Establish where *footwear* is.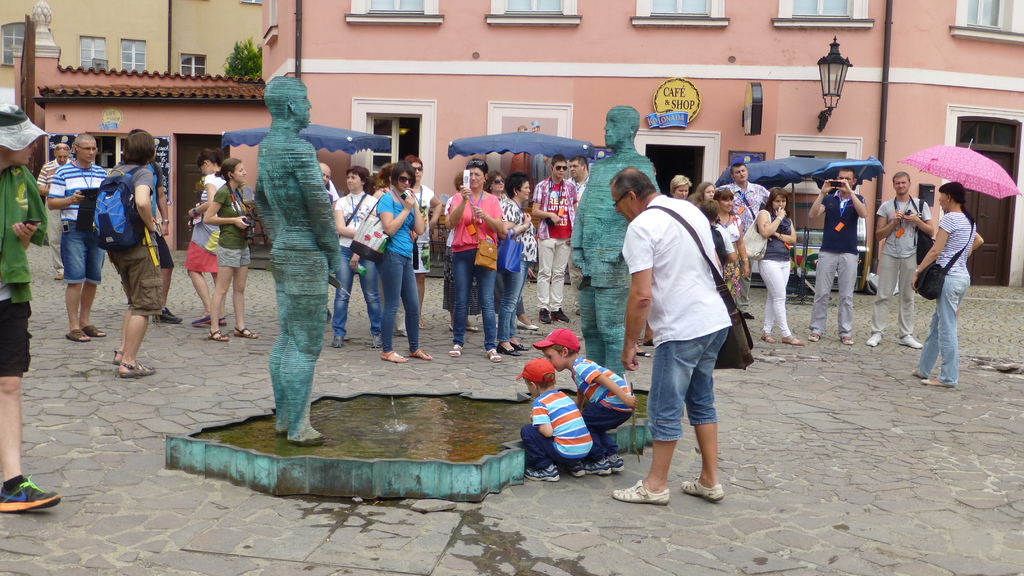
Established at rect(370, 334, 387, 350).
